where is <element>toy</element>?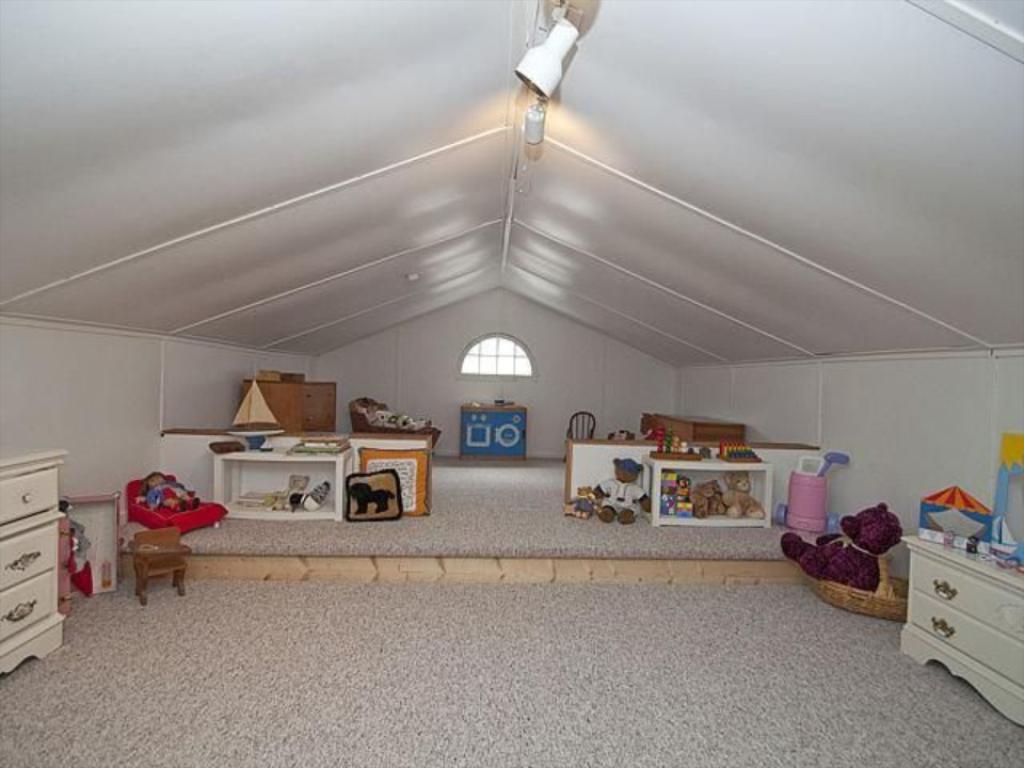
[645,405,749,438].
